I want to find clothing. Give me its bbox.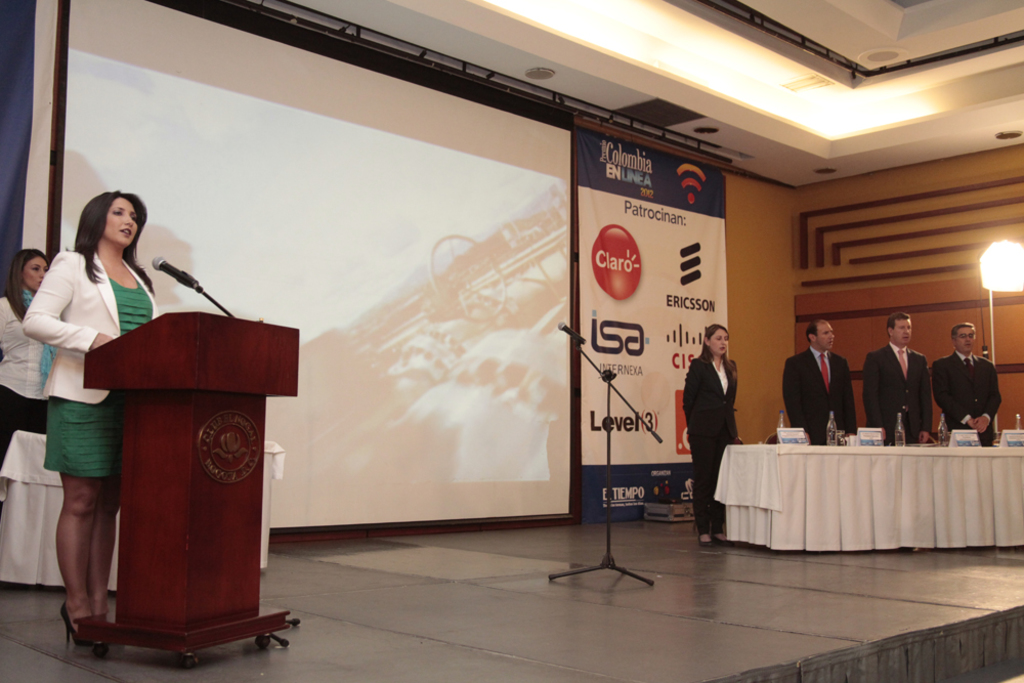
680/342/744/531.
